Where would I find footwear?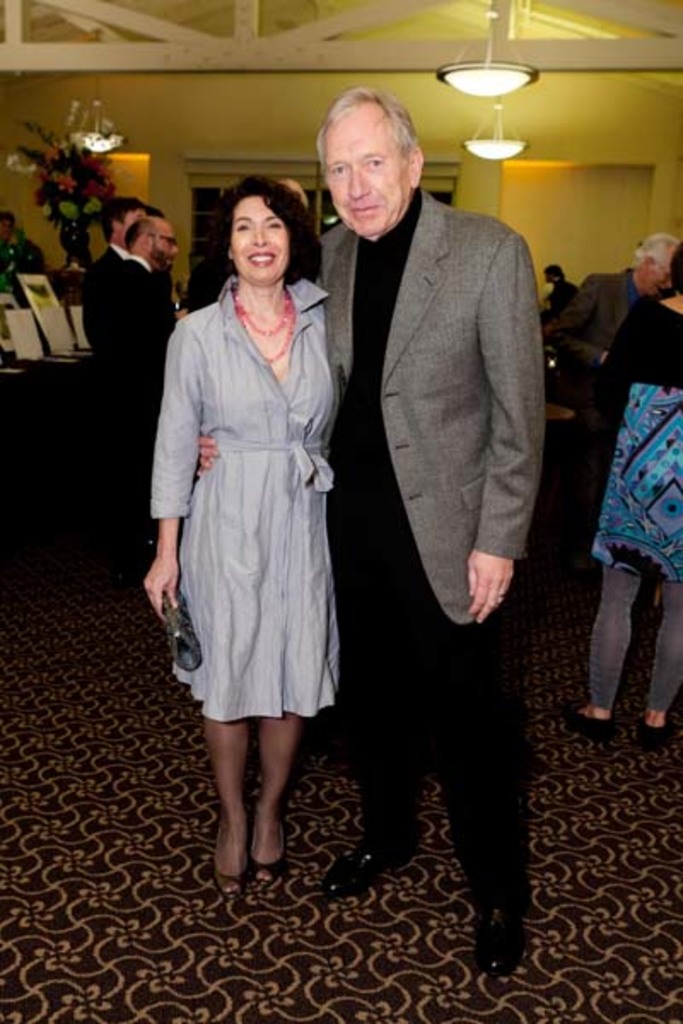
At (x1=471, y1=899, x2=536, y2=983).
